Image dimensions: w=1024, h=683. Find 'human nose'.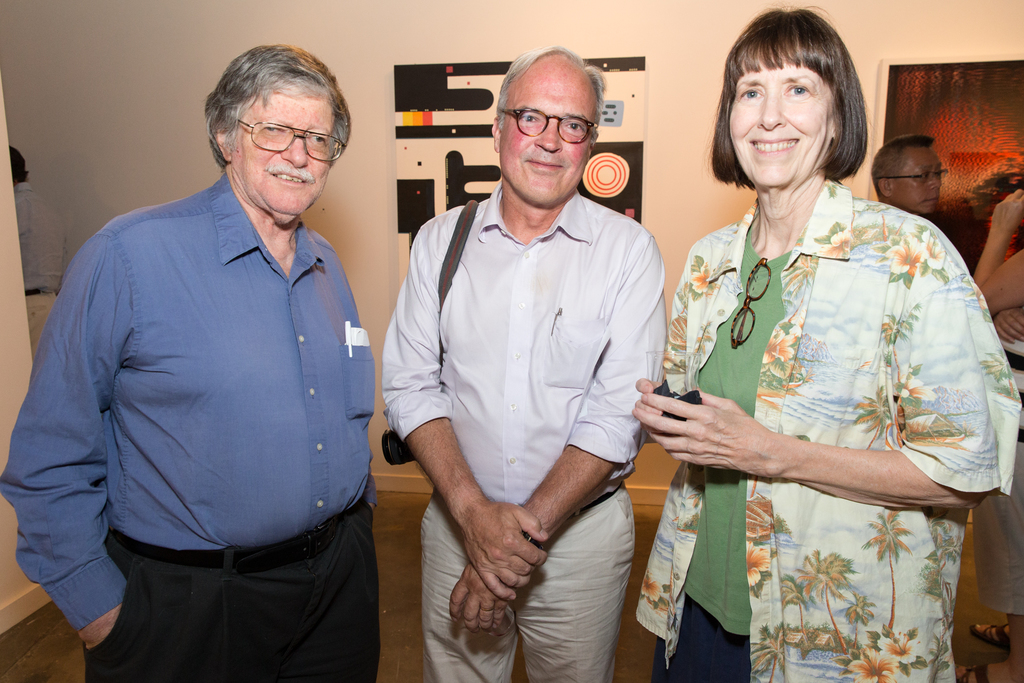
<region>758, 94, 784, 131</region>.
